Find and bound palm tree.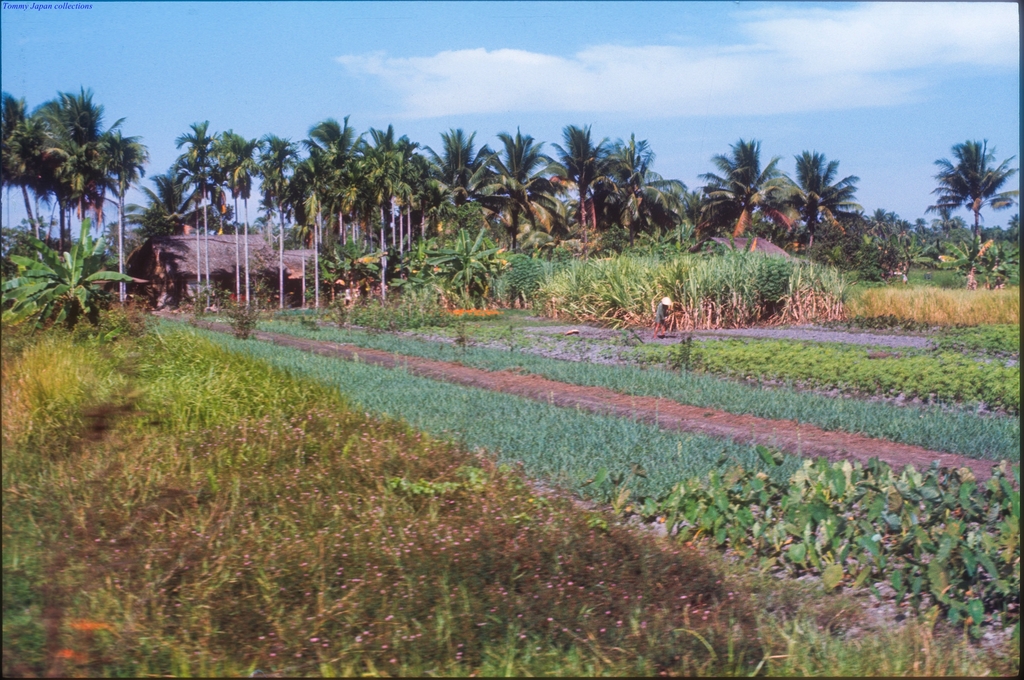
Bound: bbox=(551, 118, 627, 308).
